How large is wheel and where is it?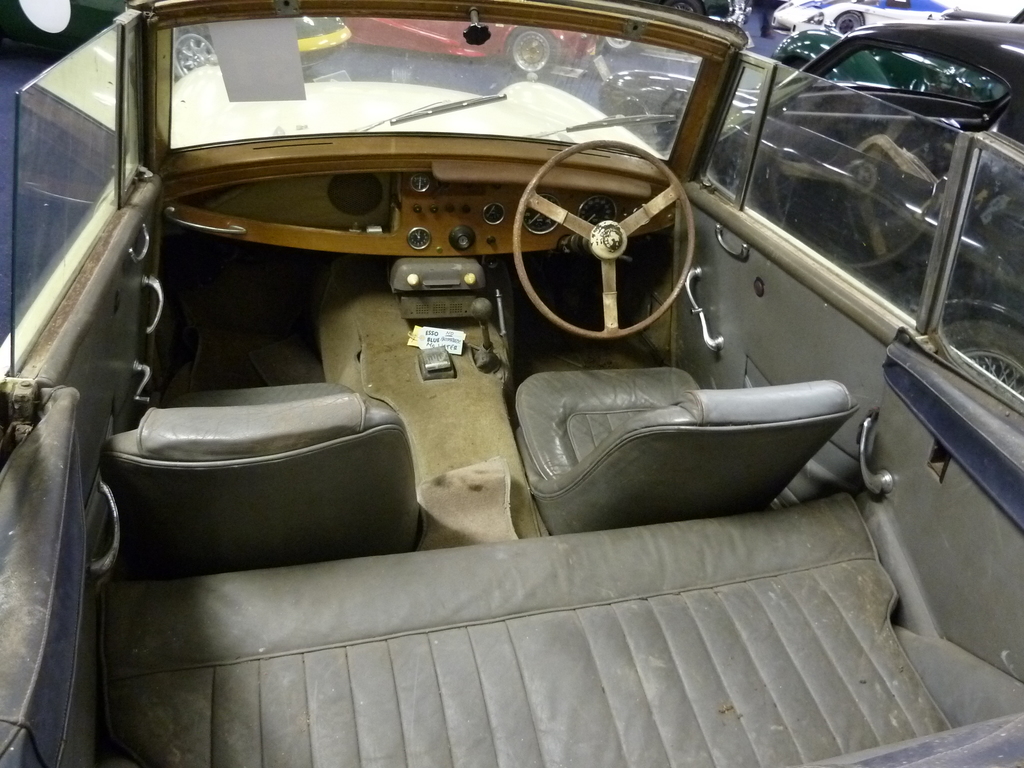
Bounding box: (x1=509, y1=141, x2=681, y2=332).
